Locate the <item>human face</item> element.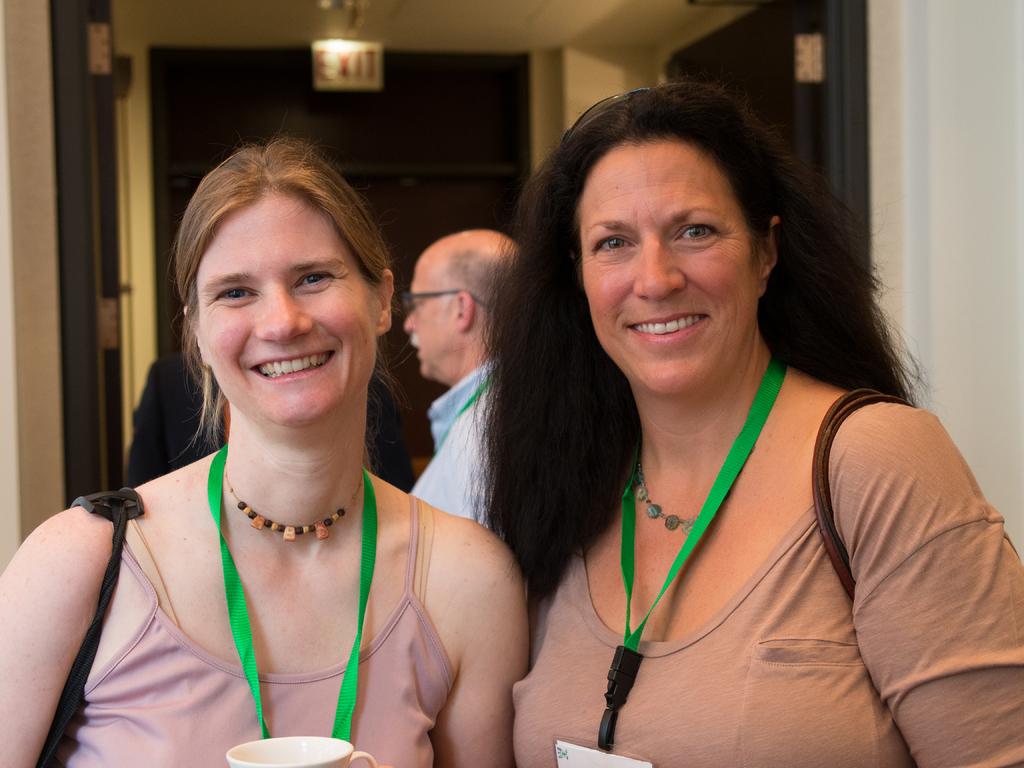
Element bbox: {"x1": 578, "y1": 144, "x2": 763, "y2": 392}.
